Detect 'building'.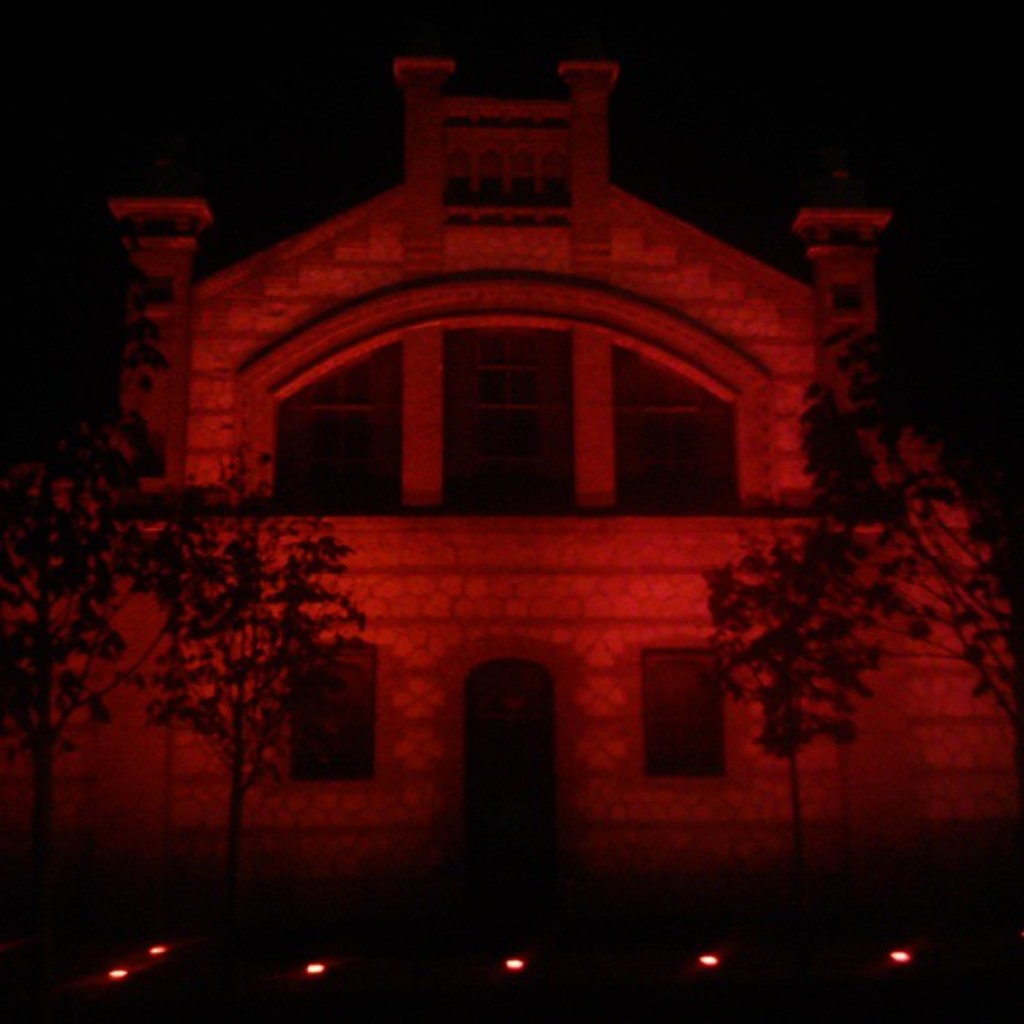
Detected at <bbox>0, 62, 1022, 868</bbox>.
